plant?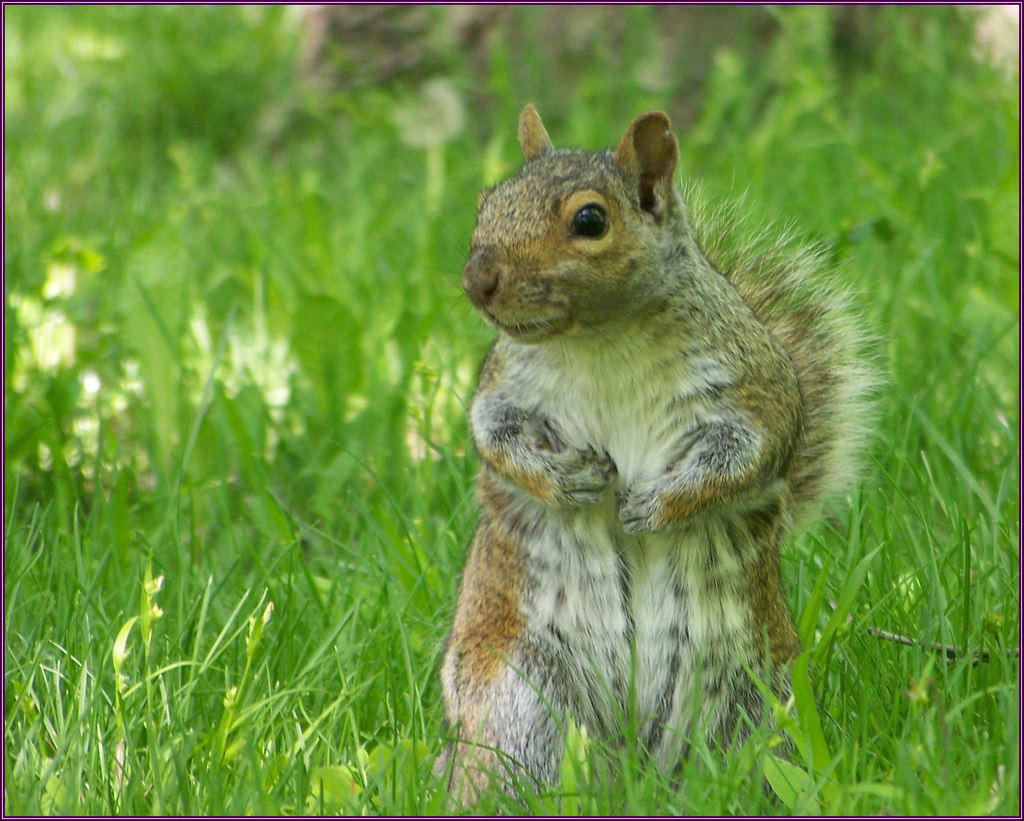
{"x1": 135, "y1": 548, "x2": 164, "y2": 712}
